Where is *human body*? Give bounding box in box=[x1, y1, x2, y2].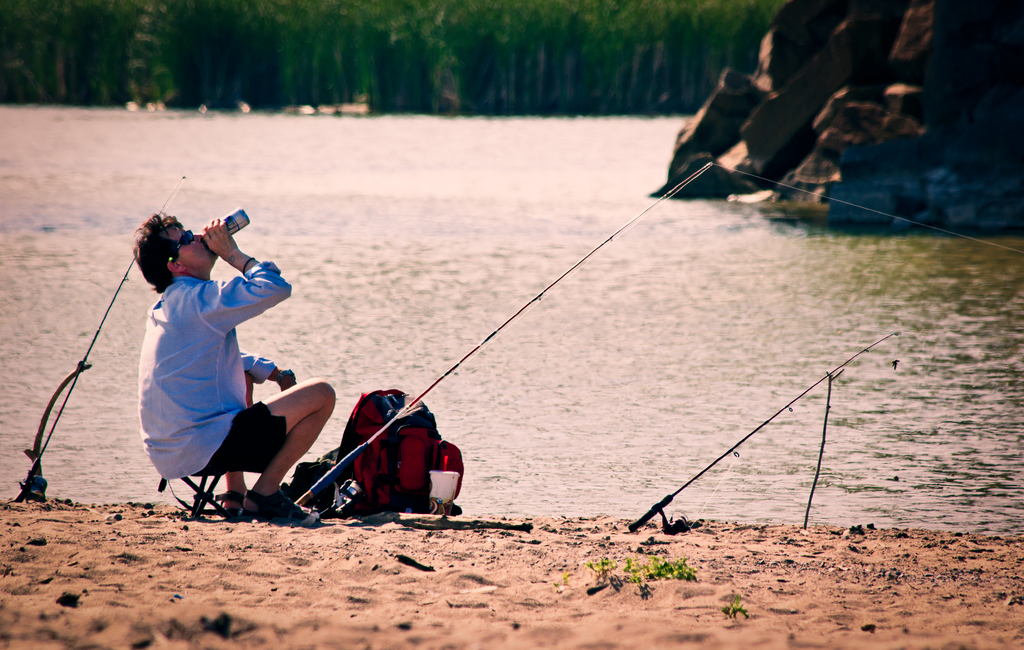
box=[124, 207, 278, 529].
